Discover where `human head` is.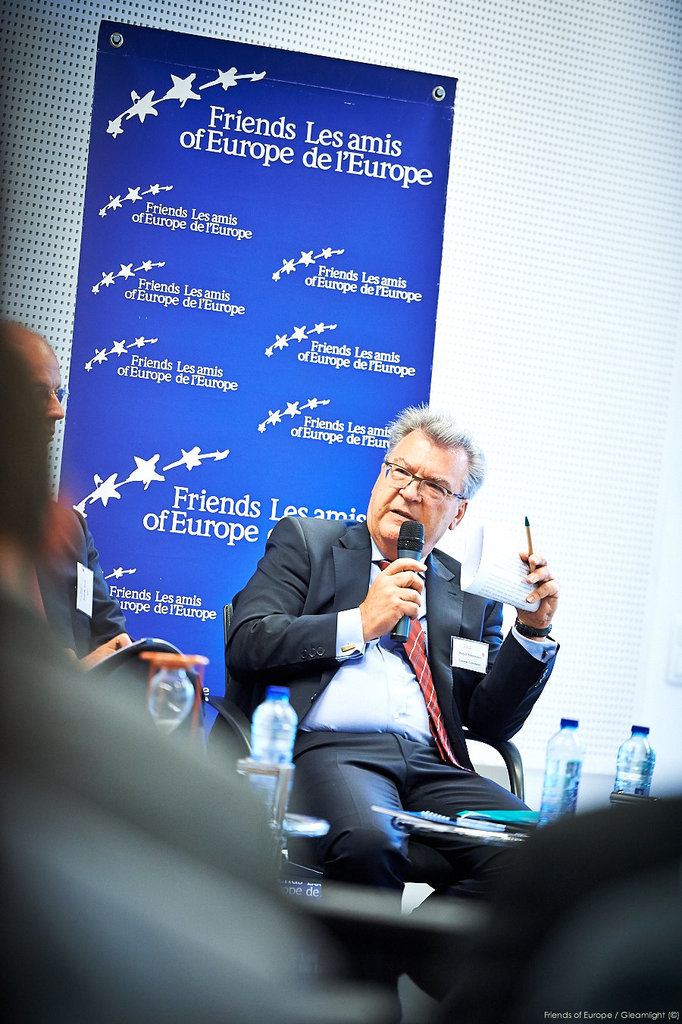
Discovered at (0, 330, 77, 441).
